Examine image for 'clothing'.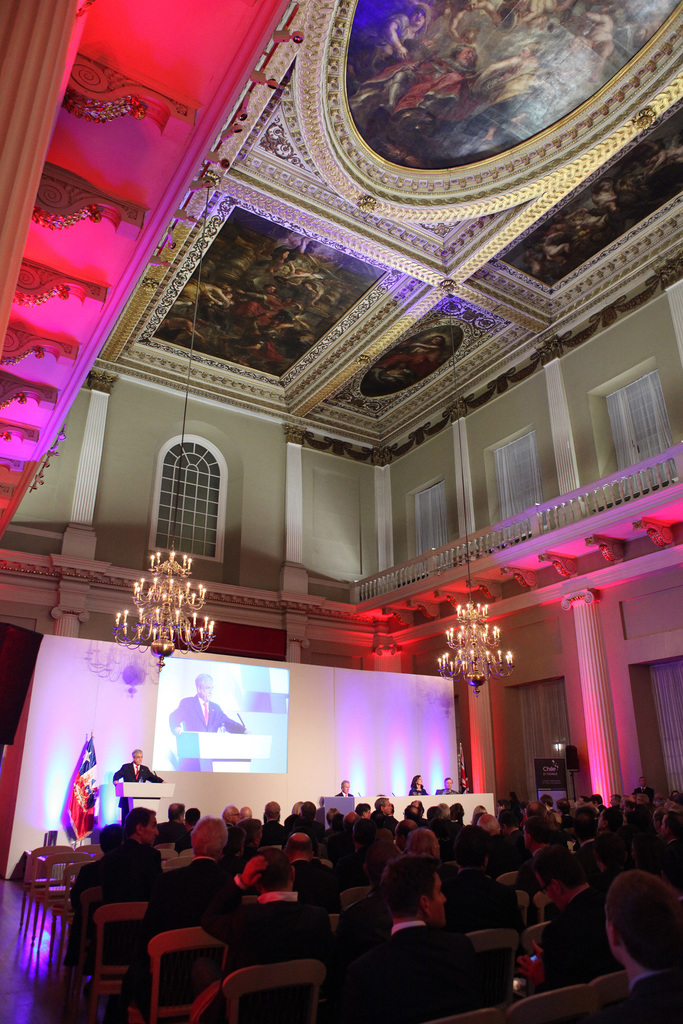
Examination result: <bbox>110, 753, 162, 783</bbox>.
